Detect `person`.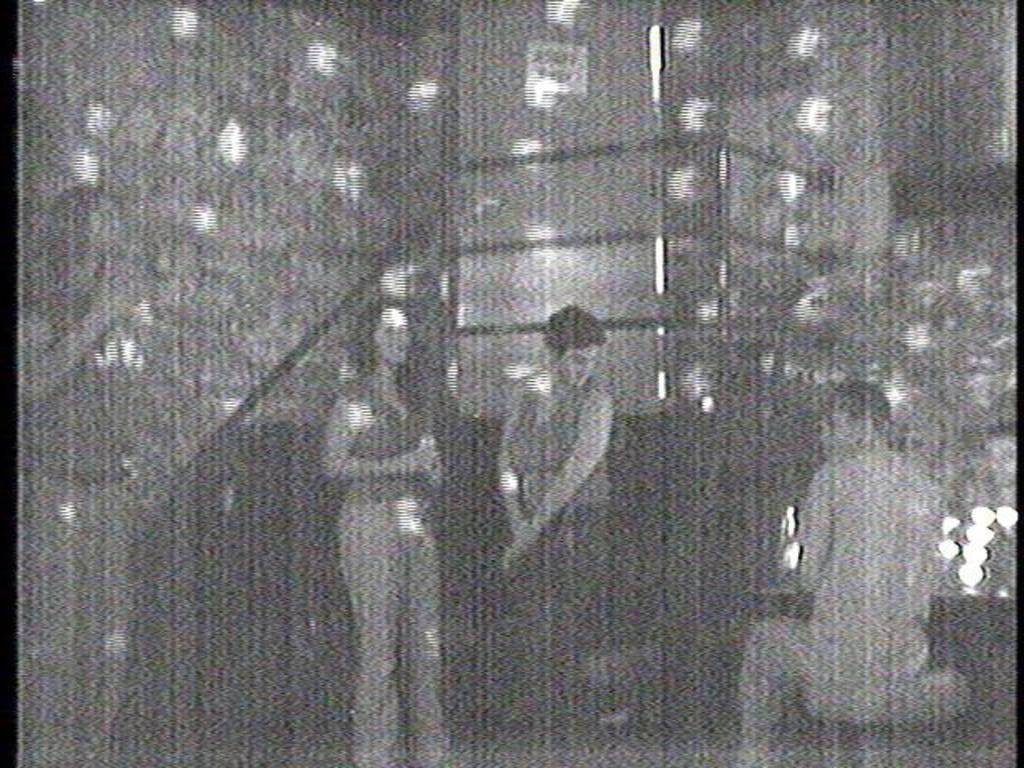
Detected at 322,294,442,766.
